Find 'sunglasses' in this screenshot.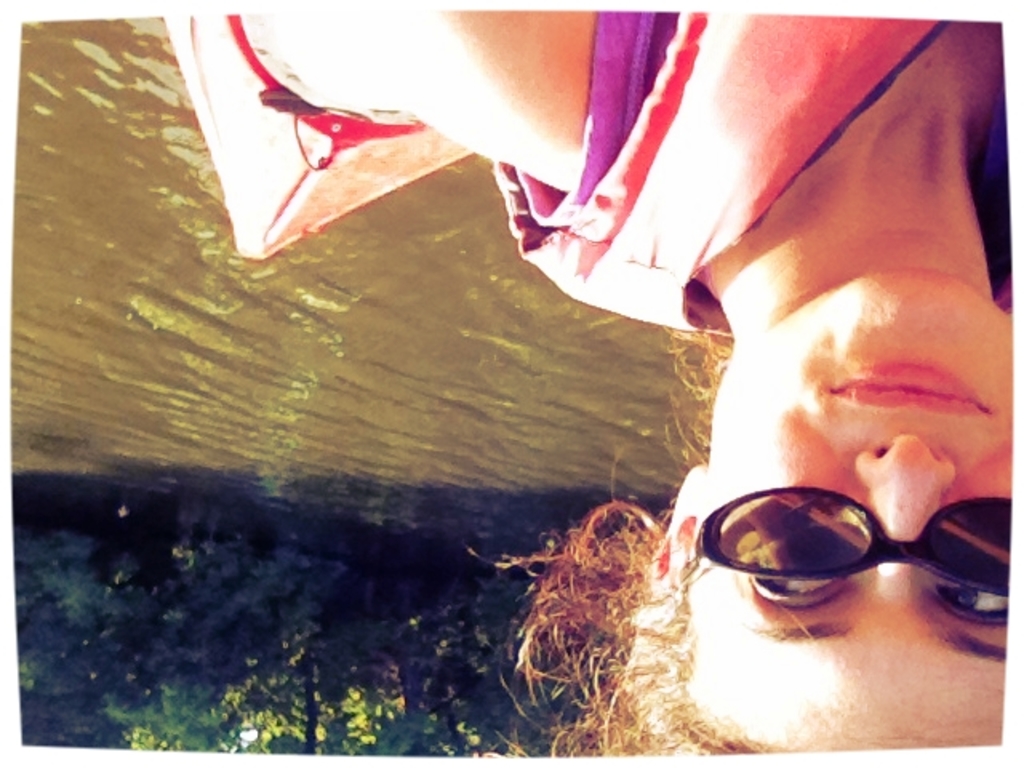
The bounding box for 'sunglasses' is bbox(674, 488, 1021, 605).
